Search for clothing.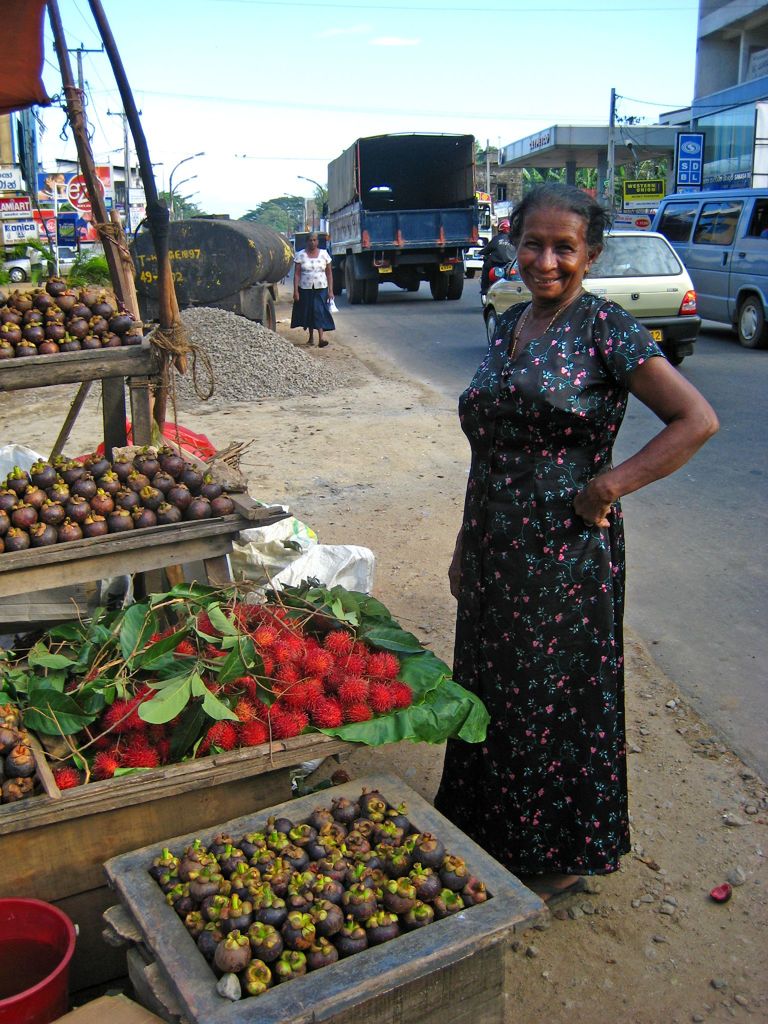
Found at detection(480, 229, 518, 296).
